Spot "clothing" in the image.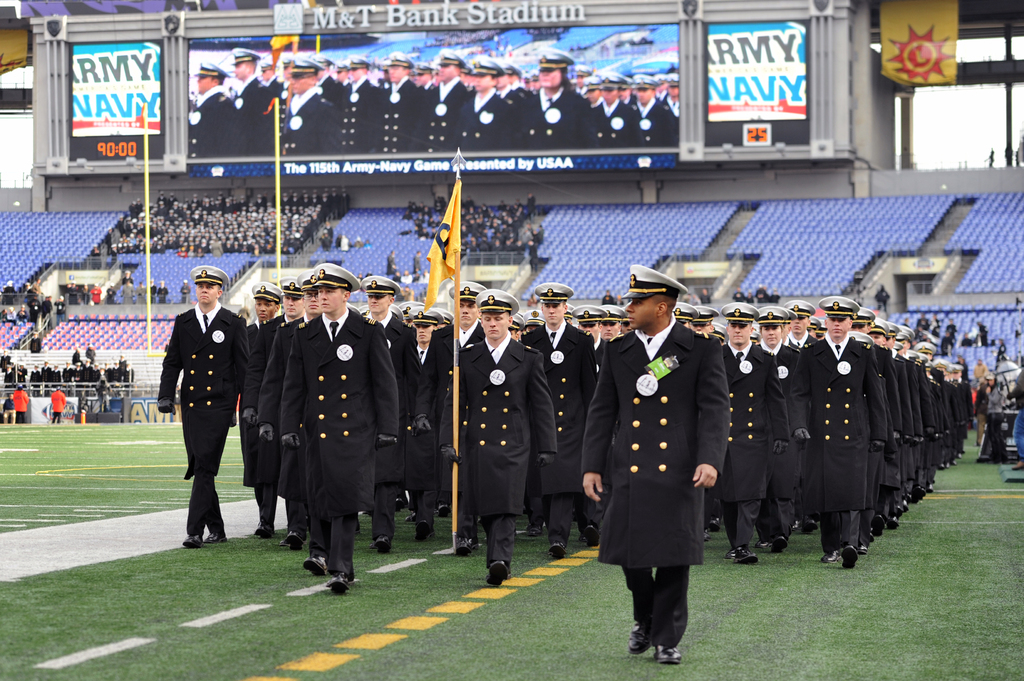
"clothing" found at box=[262, 313, 280, 413].
